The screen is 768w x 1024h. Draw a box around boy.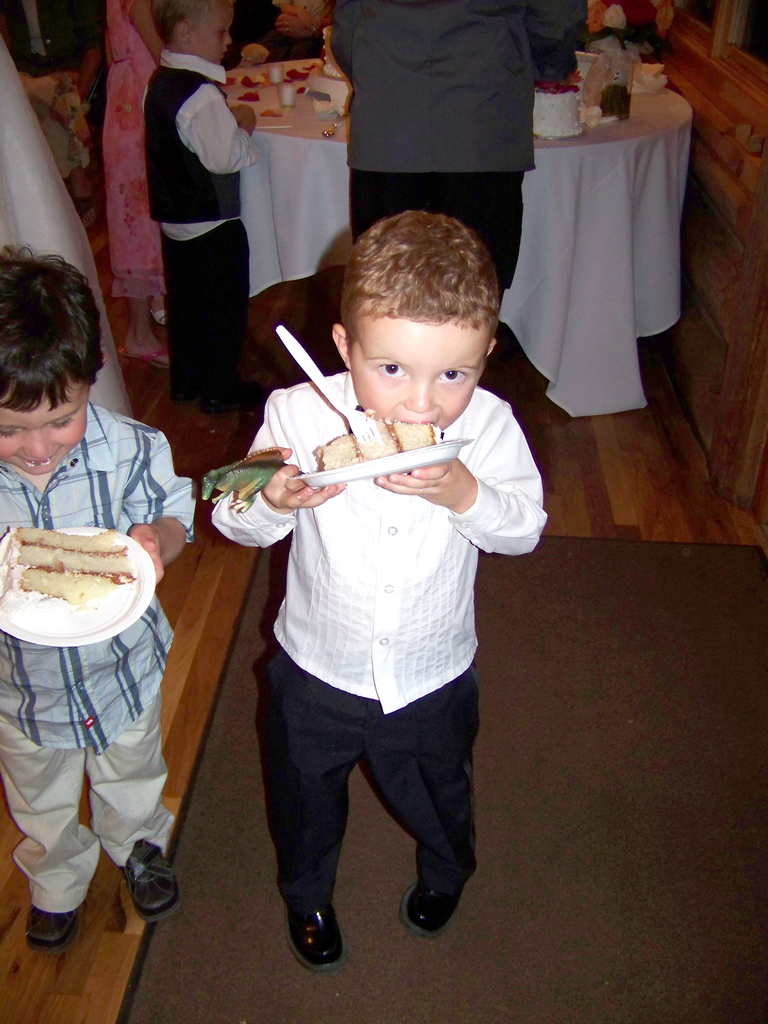
BBox(148, 0, 255, 403).
